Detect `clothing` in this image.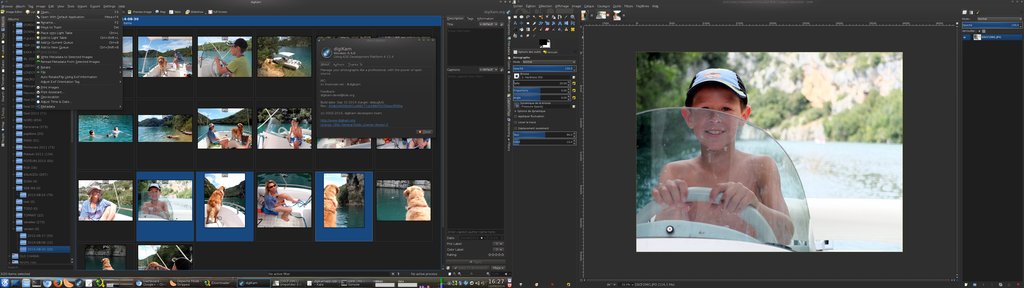
Detection: region(289, 136, 301, 144).
